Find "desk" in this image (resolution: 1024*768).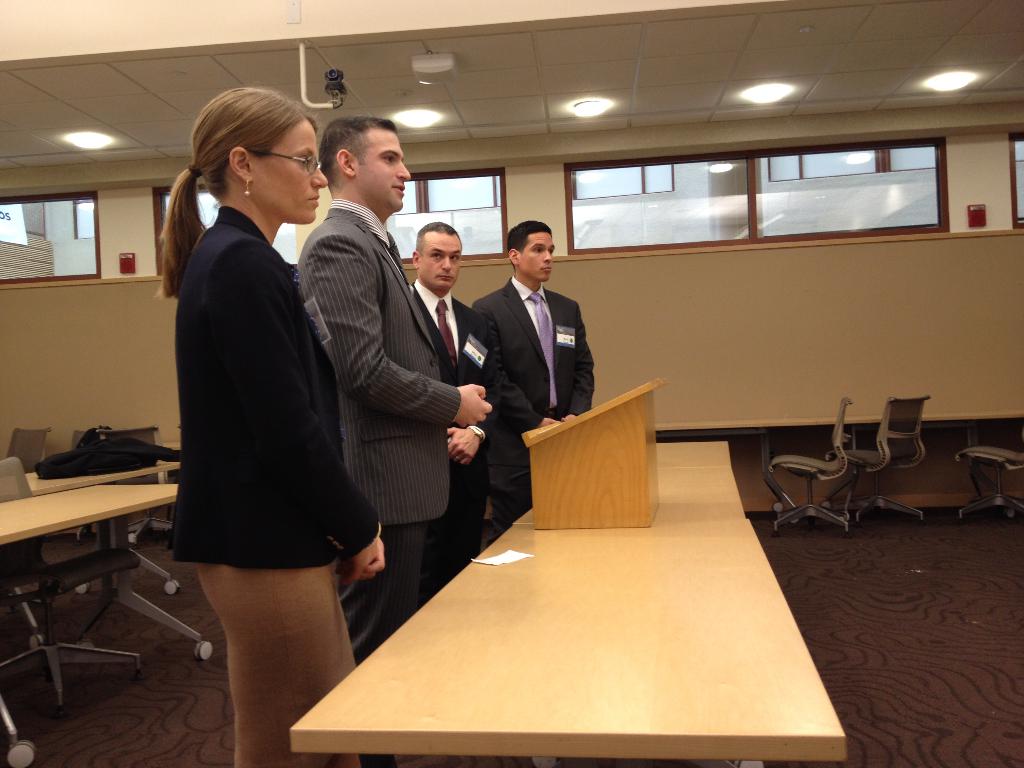
locate(289, 442, 842, 764).
